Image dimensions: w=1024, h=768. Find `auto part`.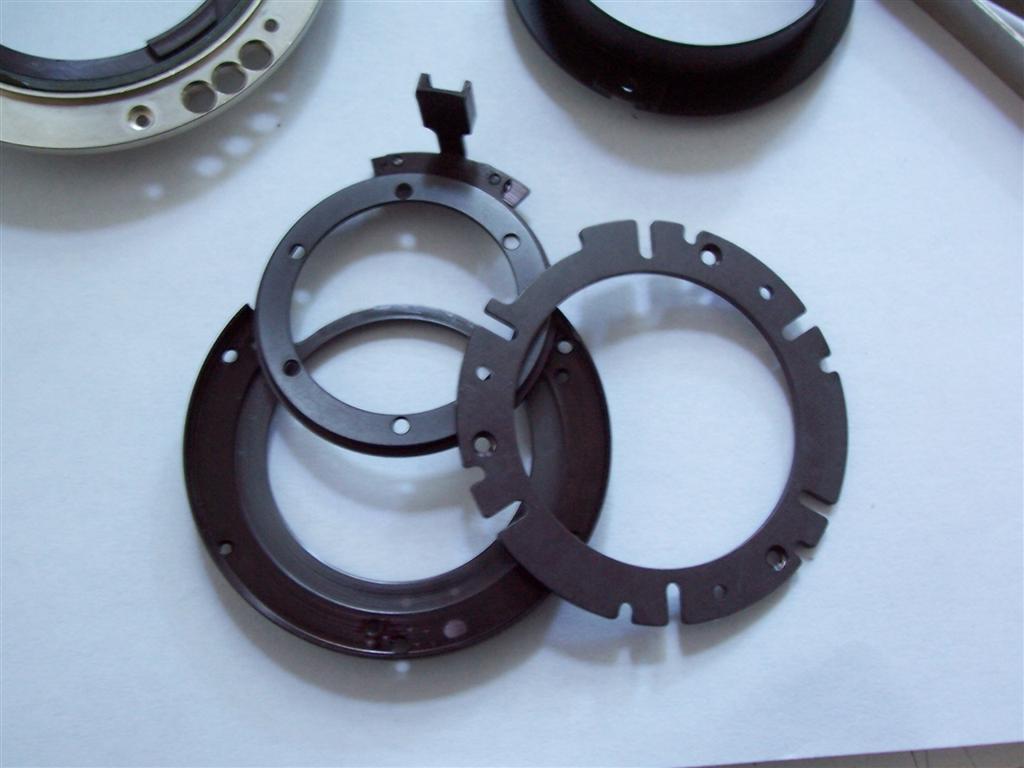
0, 0, 326, 159.
